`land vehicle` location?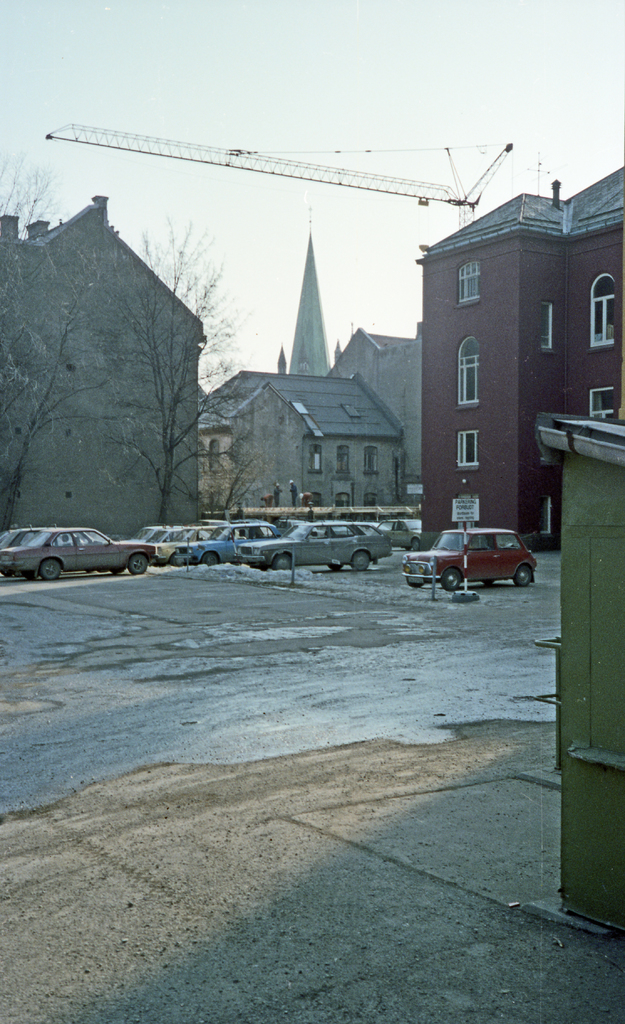
BBox(367, 517, 421, 552)
